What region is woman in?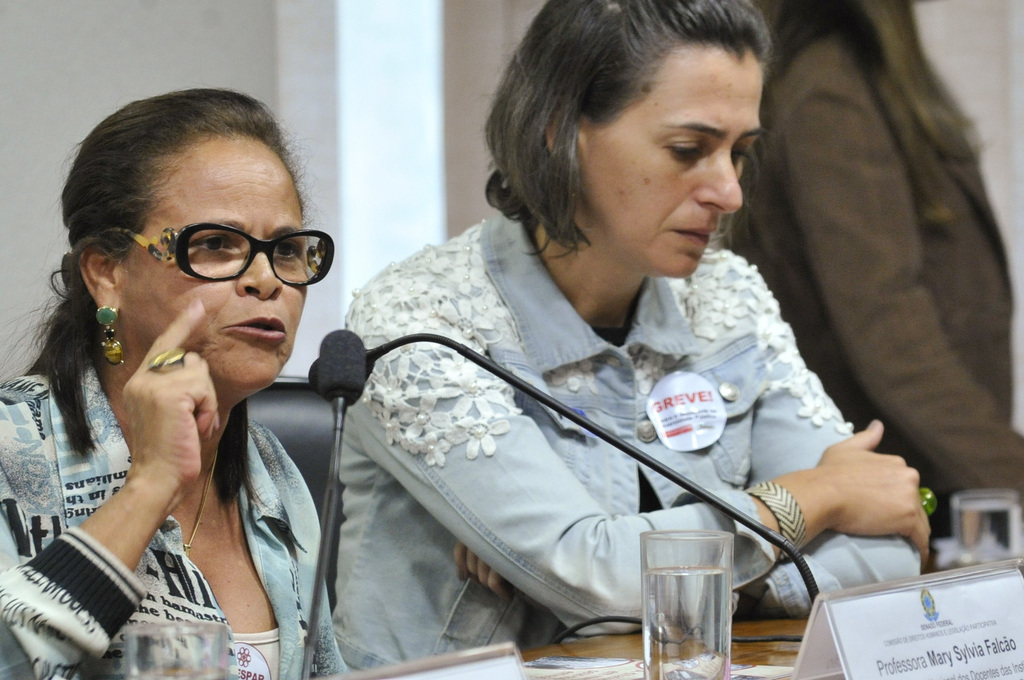
0,90,385,679.
